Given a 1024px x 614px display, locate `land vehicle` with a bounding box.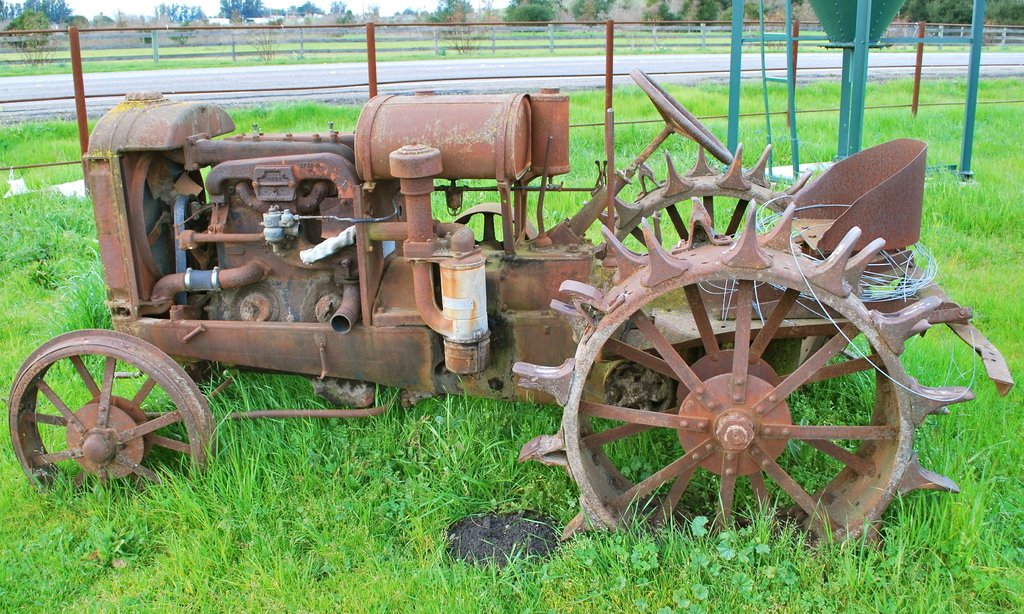
Located: Rect(35, 62, 915, 534).
